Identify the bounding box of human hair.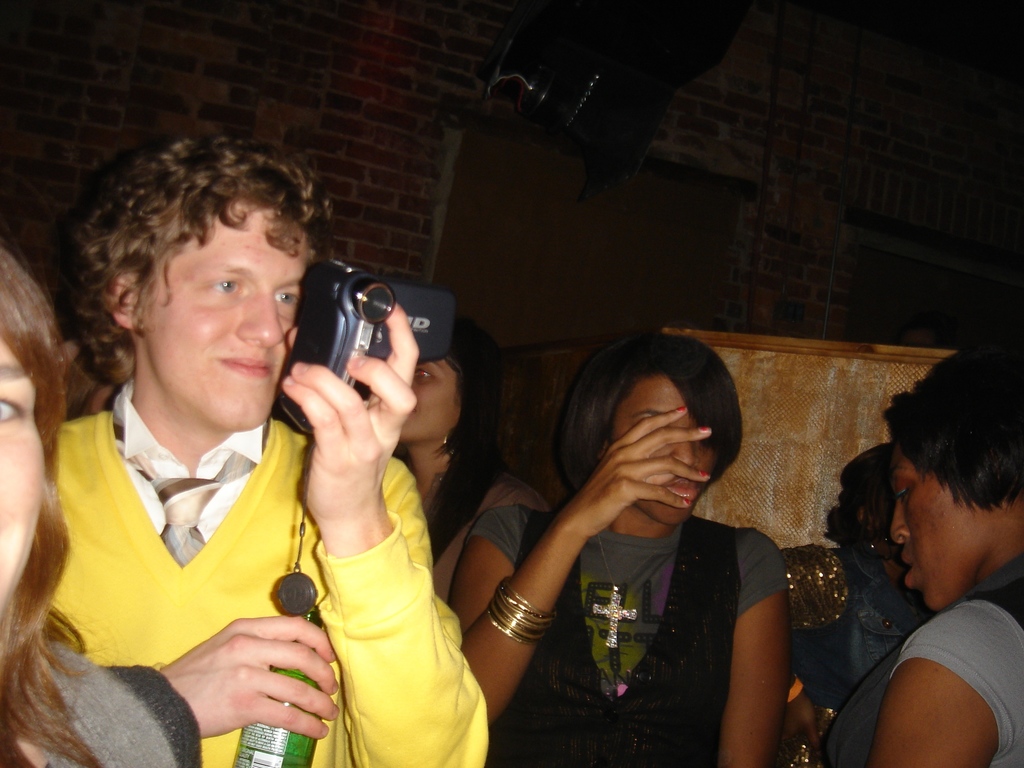
box(429, 314, 504, 569).
